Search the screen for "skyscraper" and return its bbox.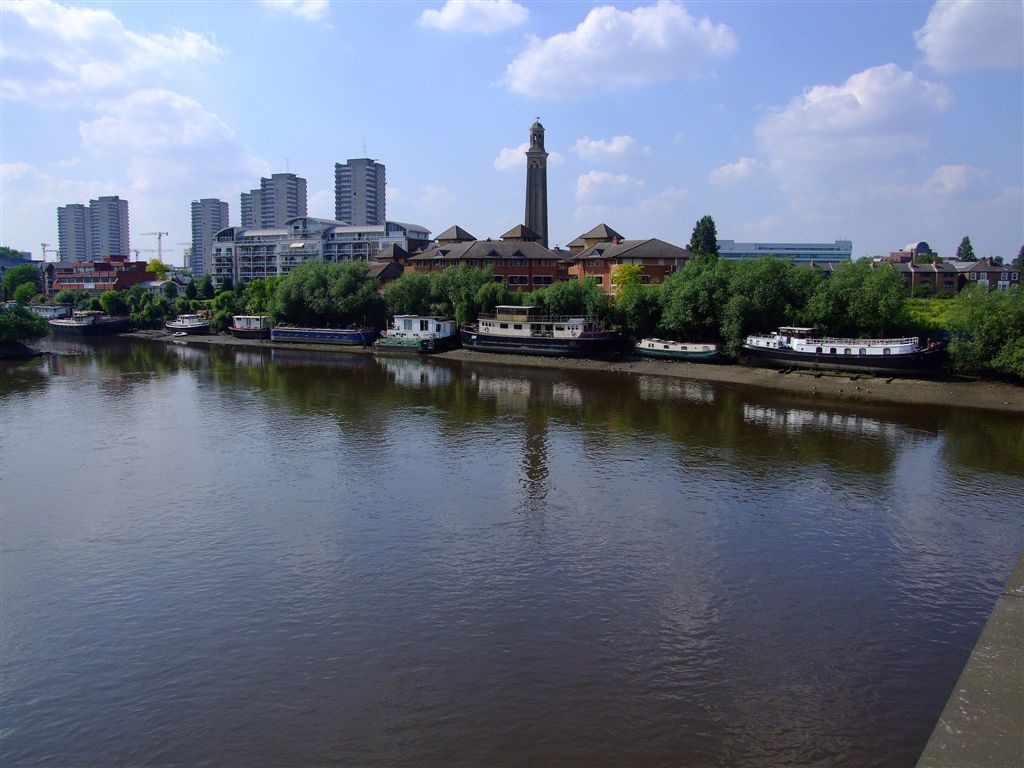
Found: select_region(257, 167, 320, 233).
